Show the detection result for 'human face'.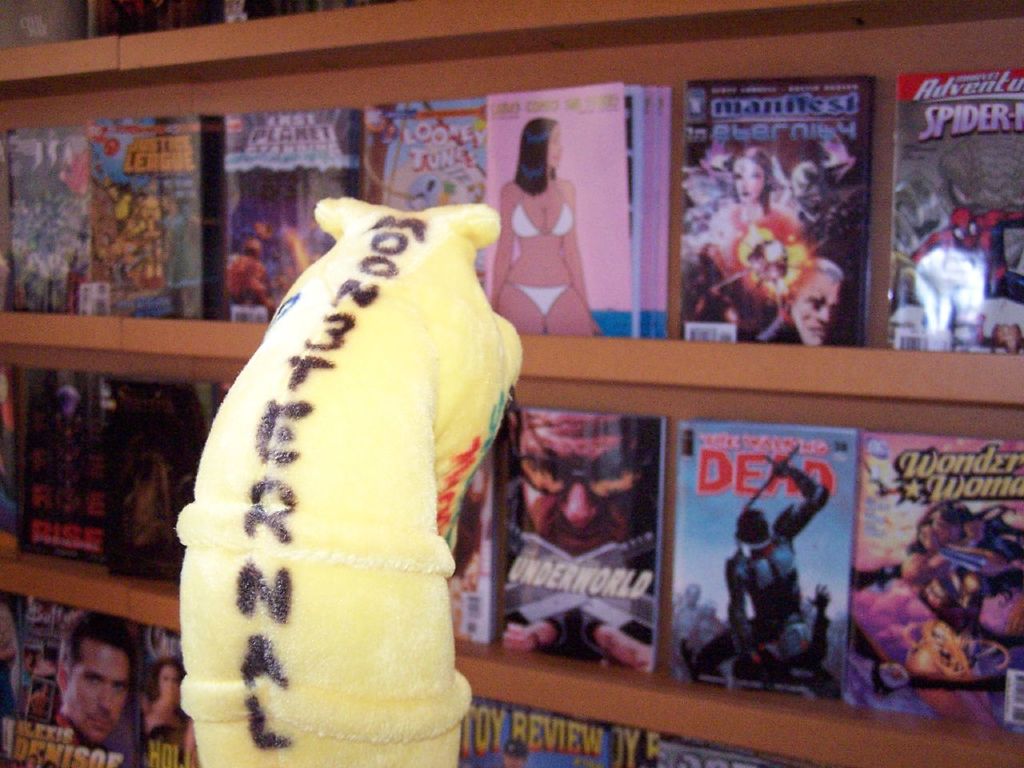
BBox(66, 639, 130, 743).
